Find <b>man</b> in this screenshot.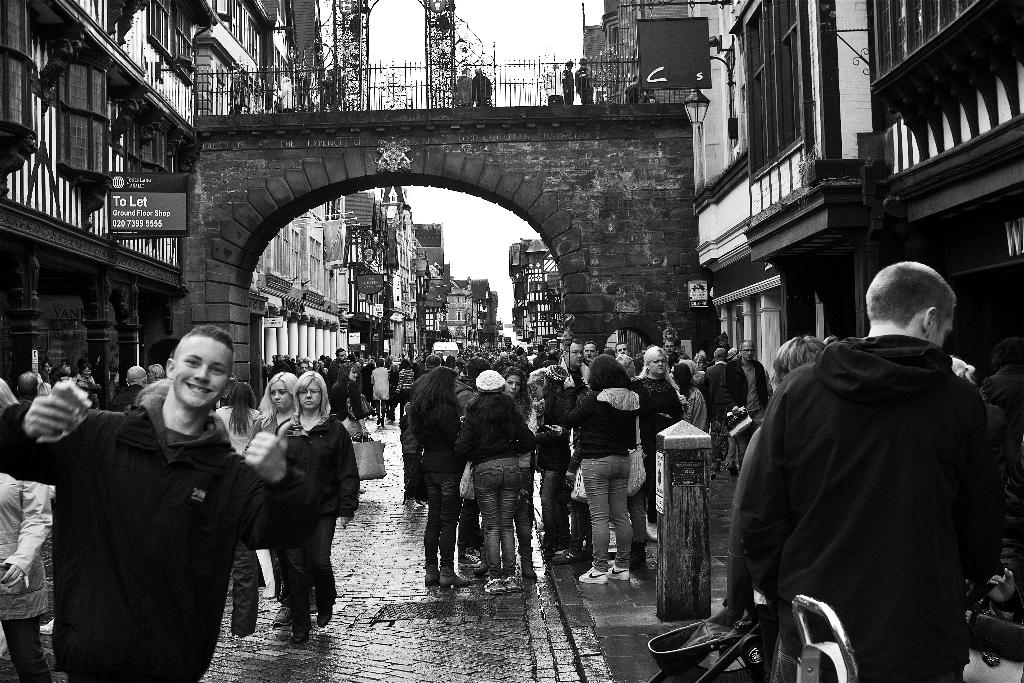
The bounding box for <b>man</b> is (735,231,1017,682).
